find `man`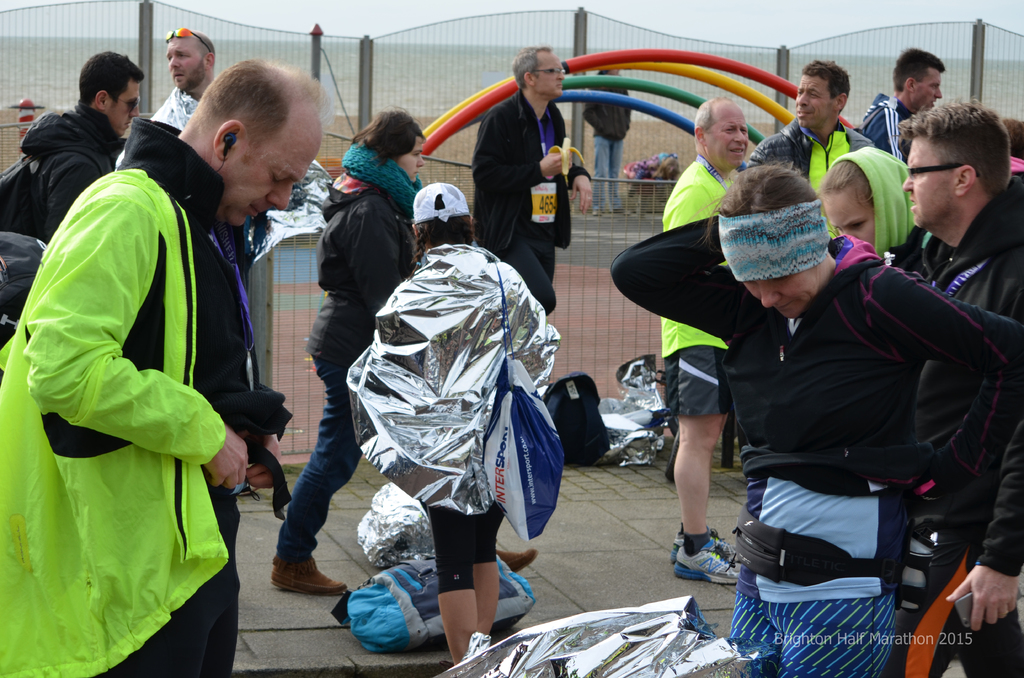
{"left": 0, "top": 38, "right": 152, "bottom": 234}
